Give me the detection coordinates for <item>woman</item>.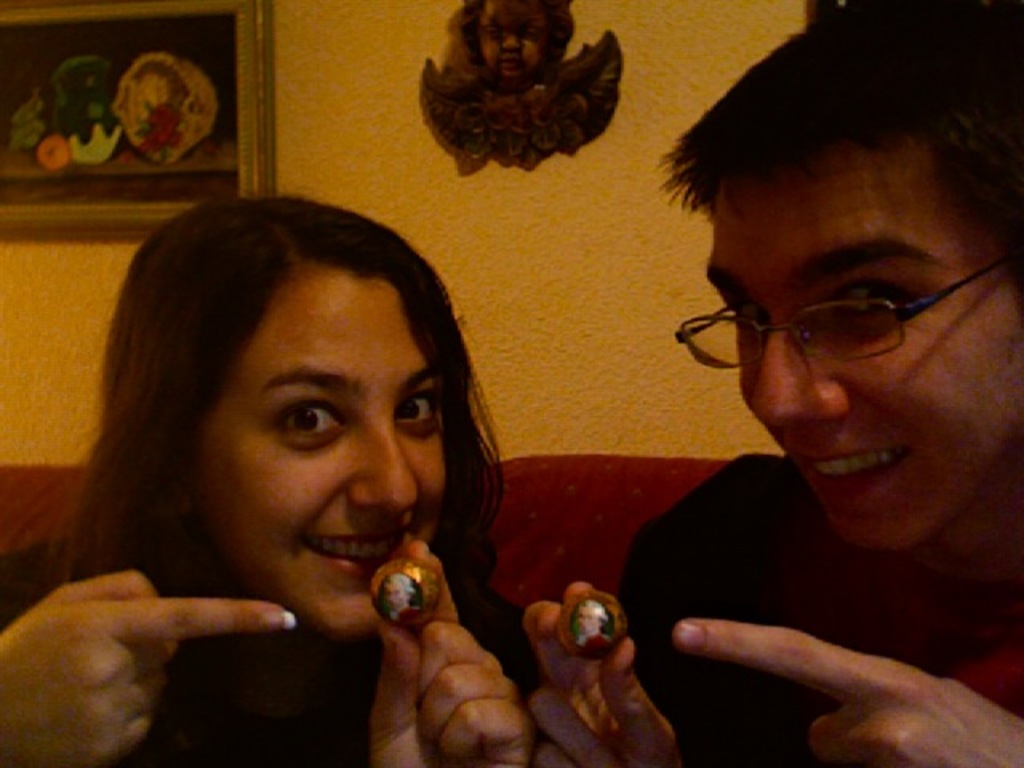
bbox=(19, 176, 611, 767).
